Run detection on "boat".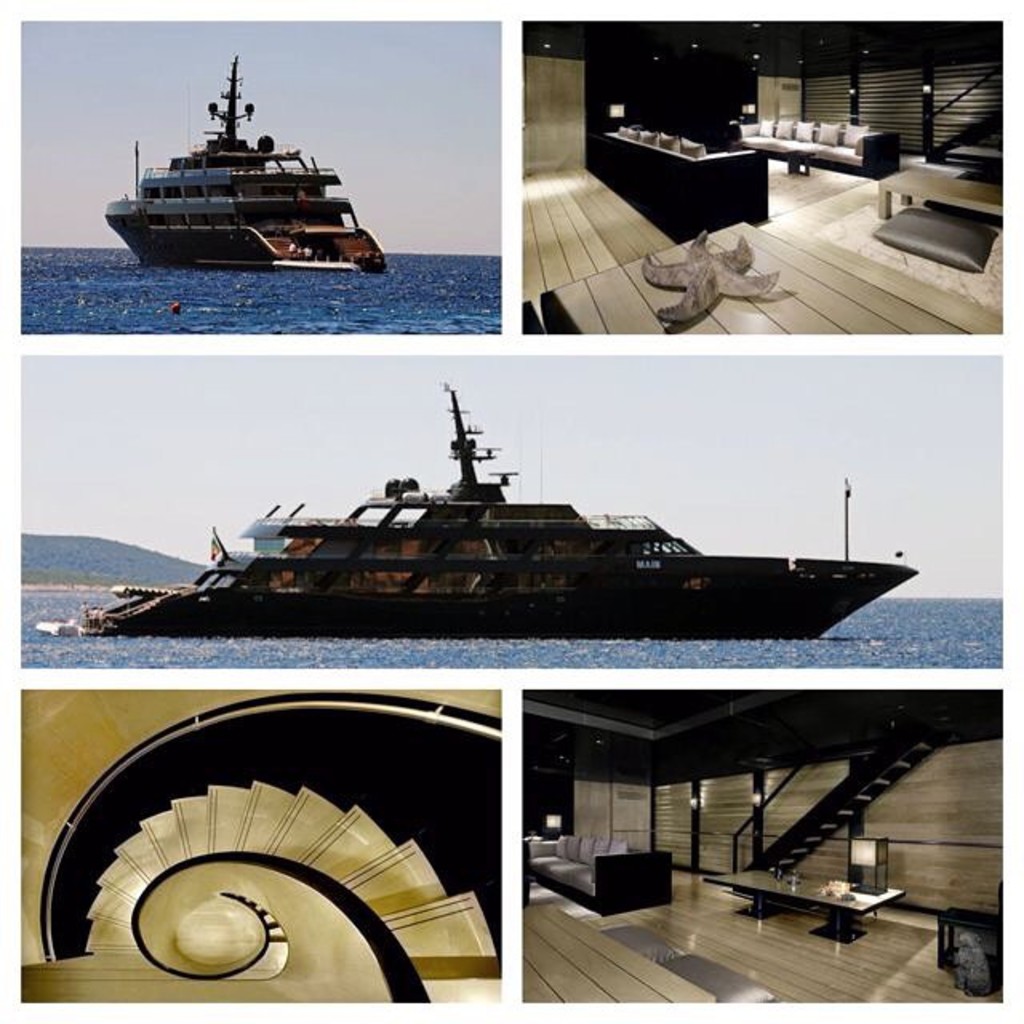
Result: {"x1": 72, "y1": 366, "x2": 966, "y2": 638}.
